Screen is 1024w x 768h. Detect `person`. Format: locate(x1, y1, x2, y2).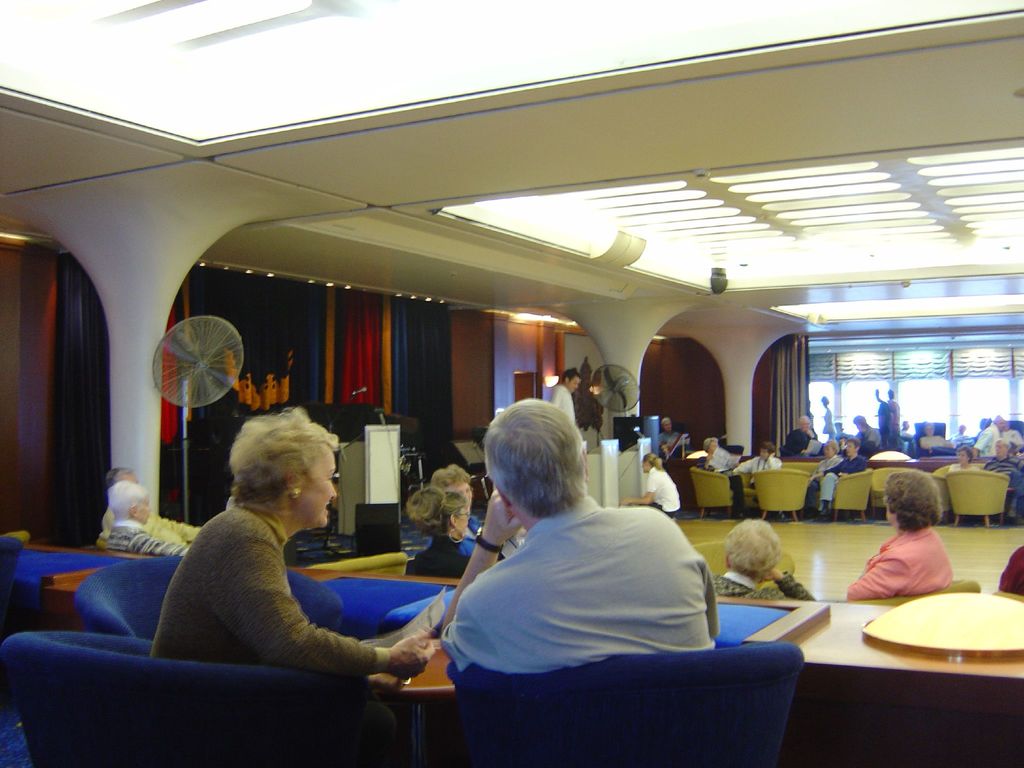
locate(995, 545, 1023, 598).
